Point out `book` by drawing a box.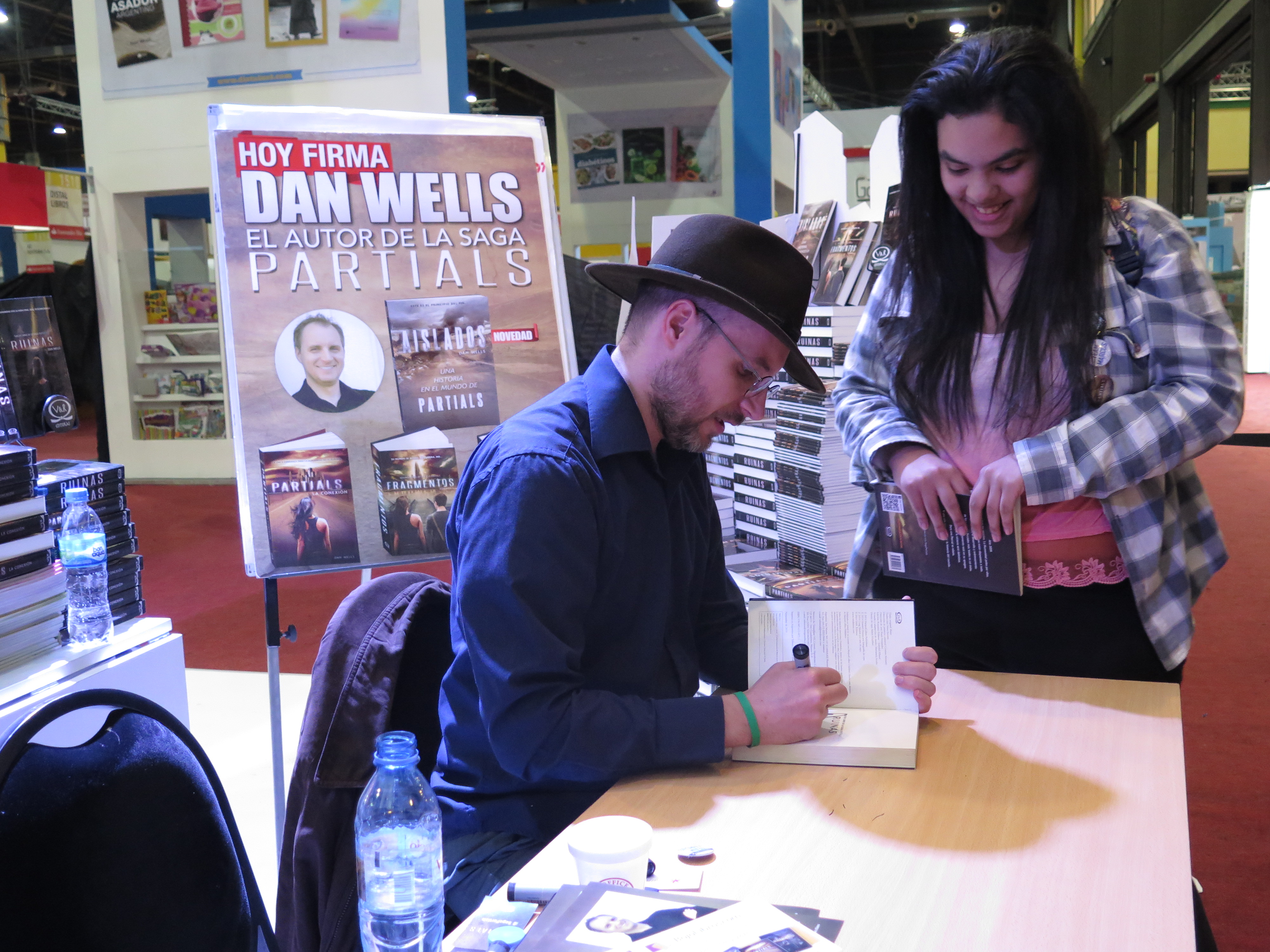
locate(231, 187, 291, 247).
